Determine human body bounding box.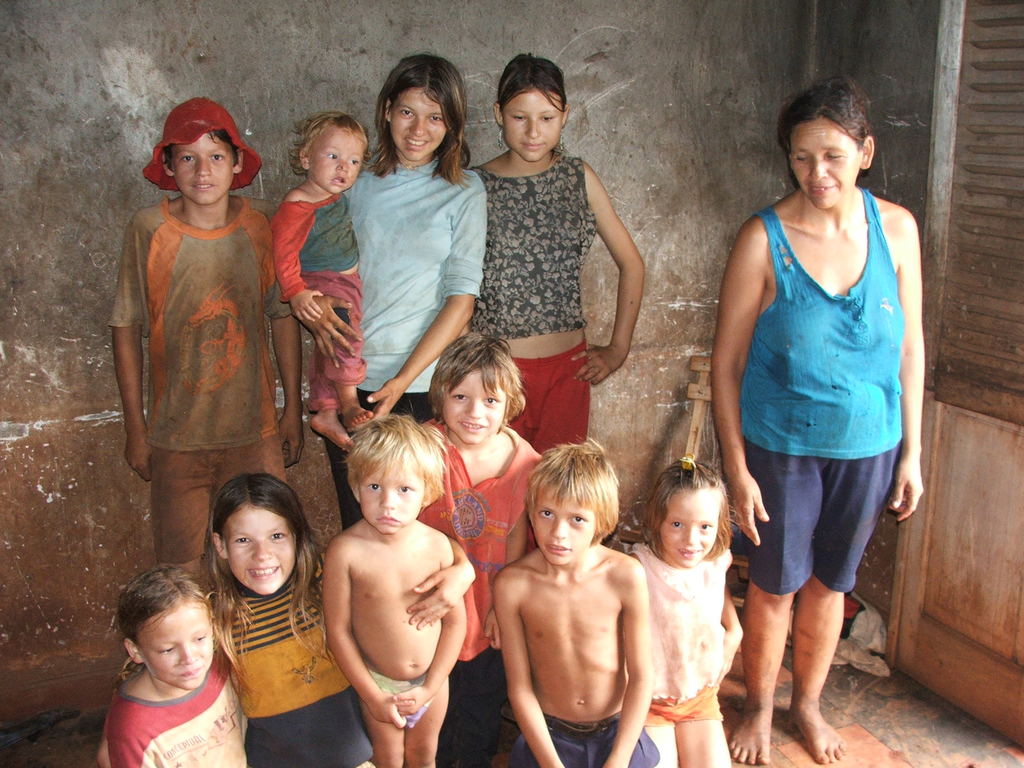
Determined: {"left": 198, "top": 477, "right": 381, "bottom": 760}.
